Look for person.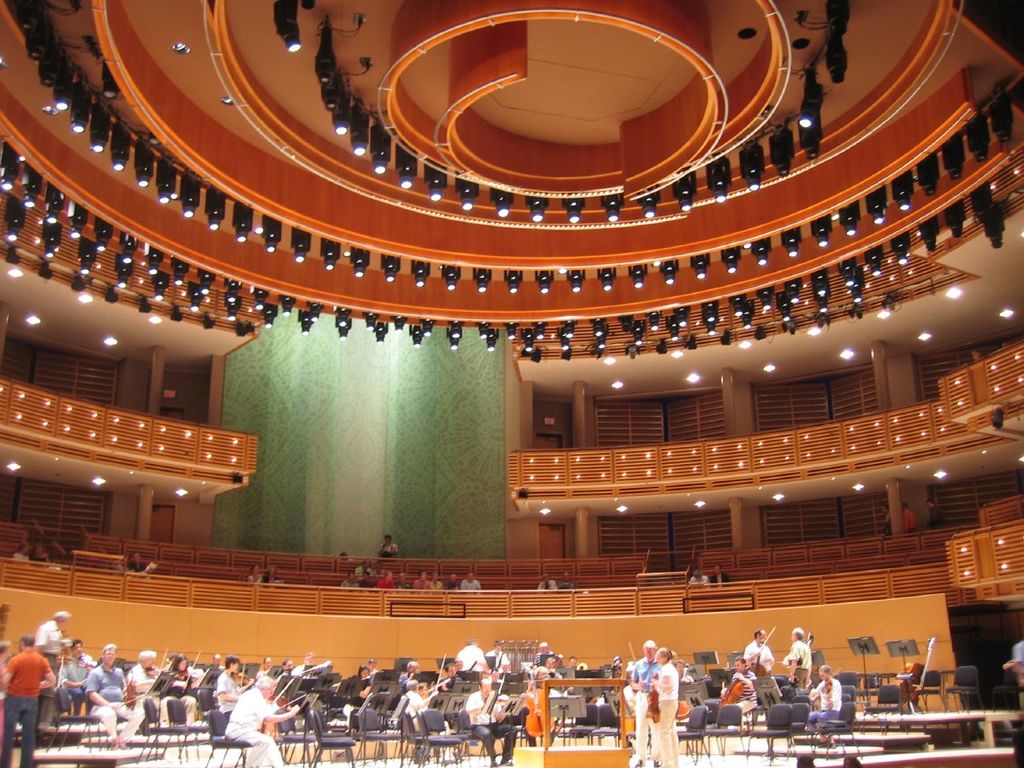
Found: (x1=30, y1=543, x2=51, y2=566).
